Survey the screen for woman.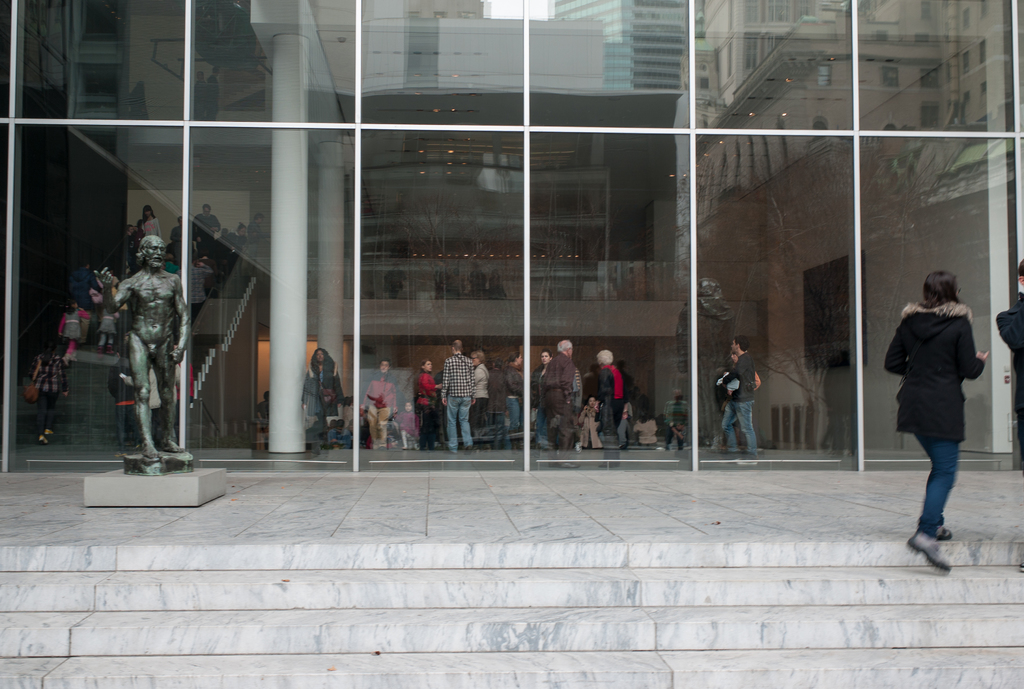
Survey found: (left=300, top=348, right=345, bottom=437).
